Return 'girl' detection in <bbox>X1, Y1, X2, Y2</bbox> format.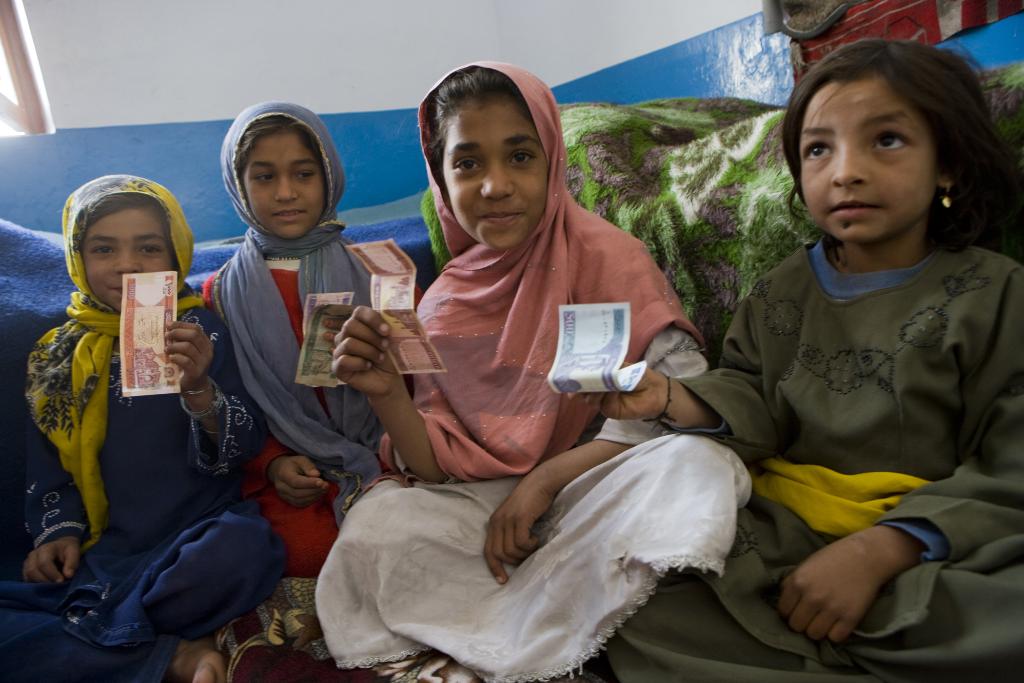
<bbox>568, 15, 1023, 682</bbox>.
